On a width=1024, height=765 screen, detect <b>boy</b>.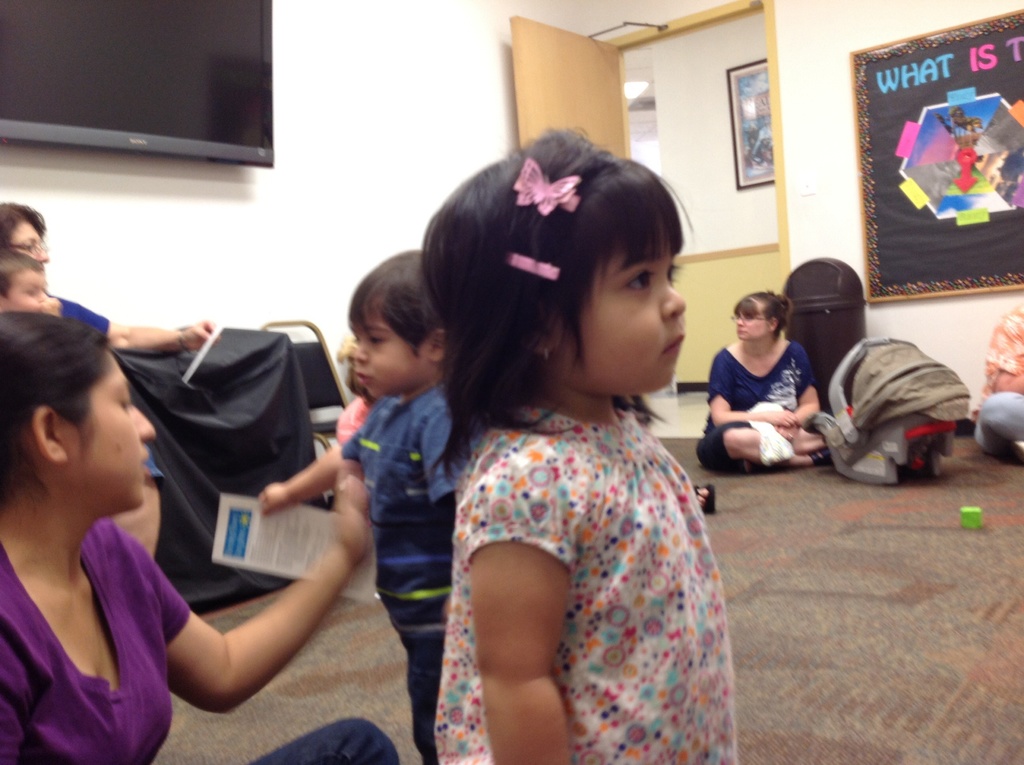
region(237, 253, 476, 764).
